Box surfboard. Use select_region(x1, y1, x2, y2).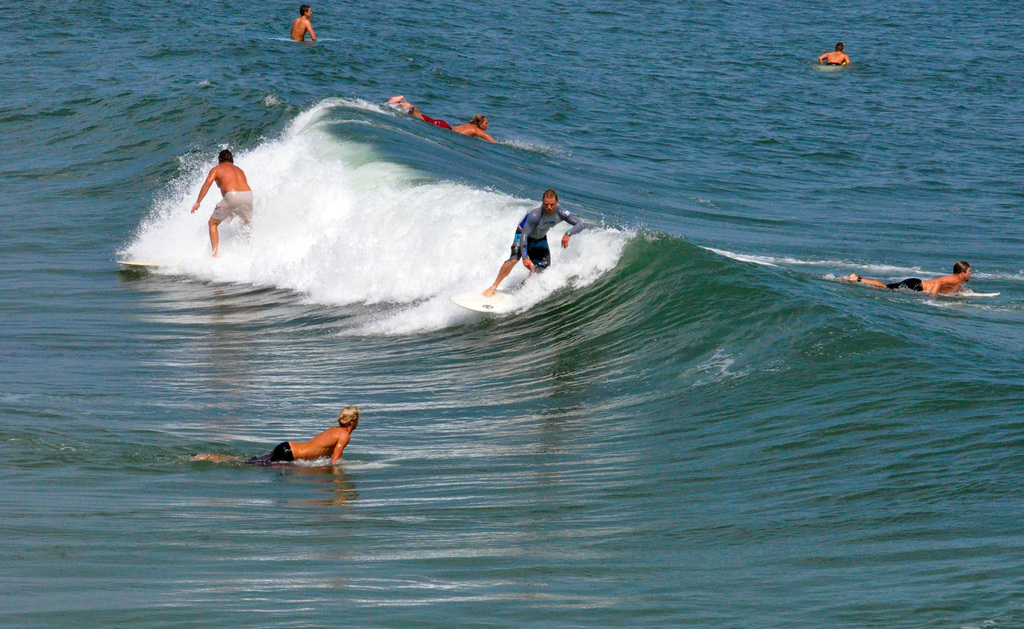
select_region(453, 284, 524, 318).
